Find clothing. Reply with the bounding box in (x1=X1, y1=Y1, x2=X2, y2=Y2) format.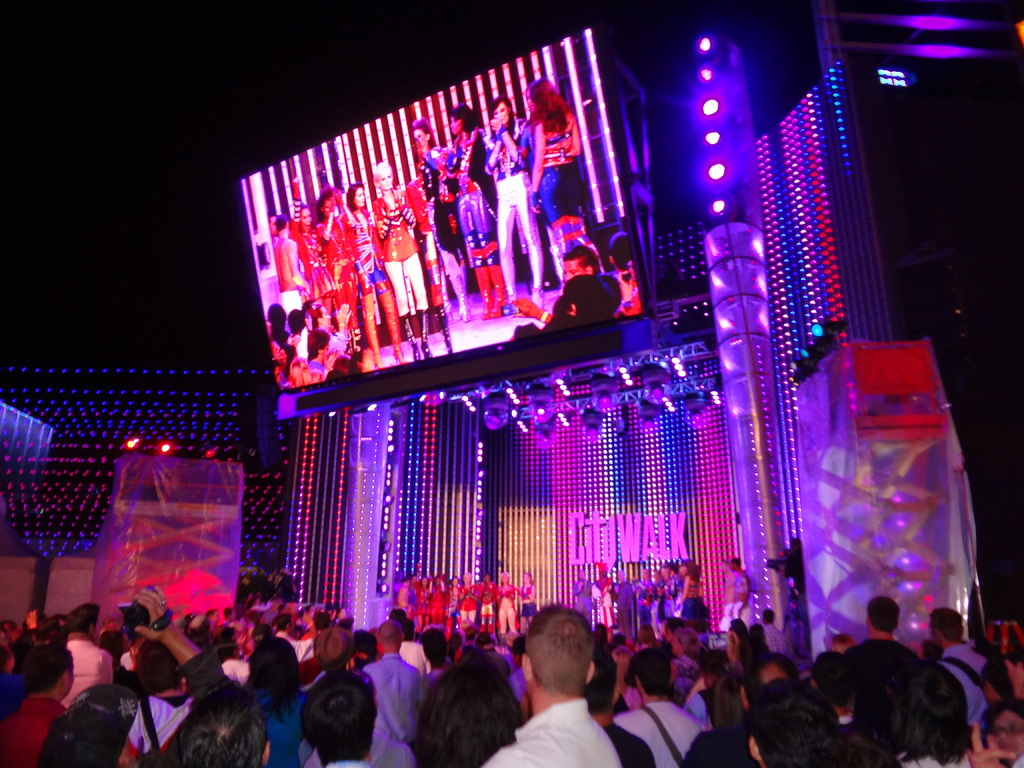
(x1=256, y1=682, x2=307, y2=767).
